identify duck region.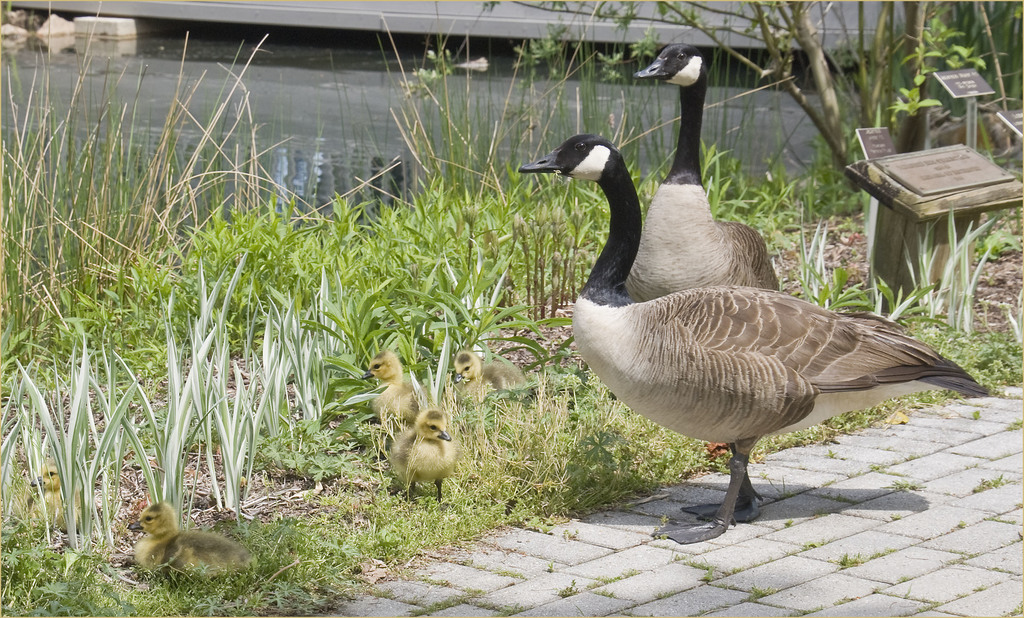
Region: Rect(19, 469, 108, 535).
